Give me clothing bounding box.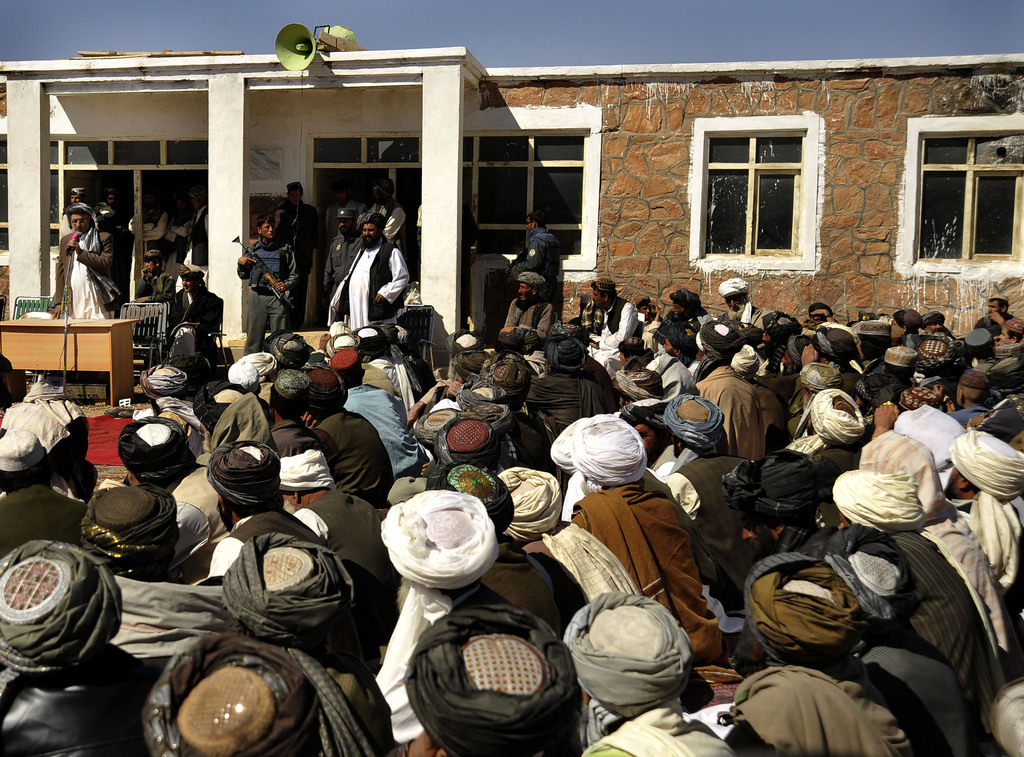
<region>529, 370, 605, 436</region>.
